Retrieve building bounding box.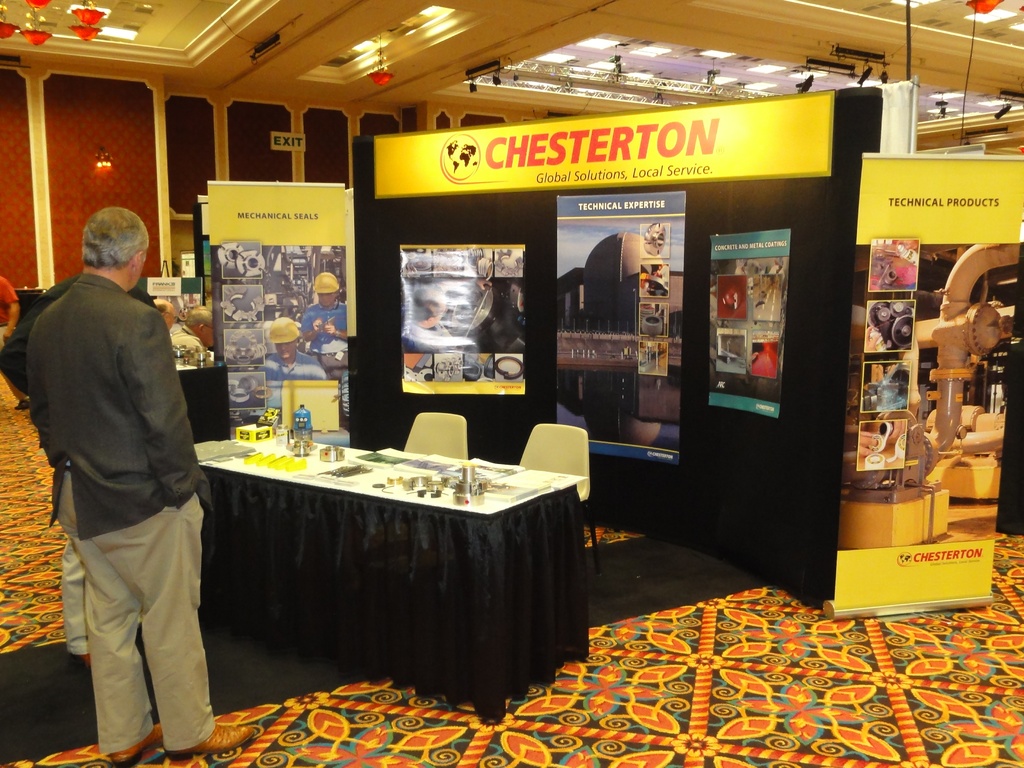
Bounding box: <region>1, 0, 1023, 767</region>.
